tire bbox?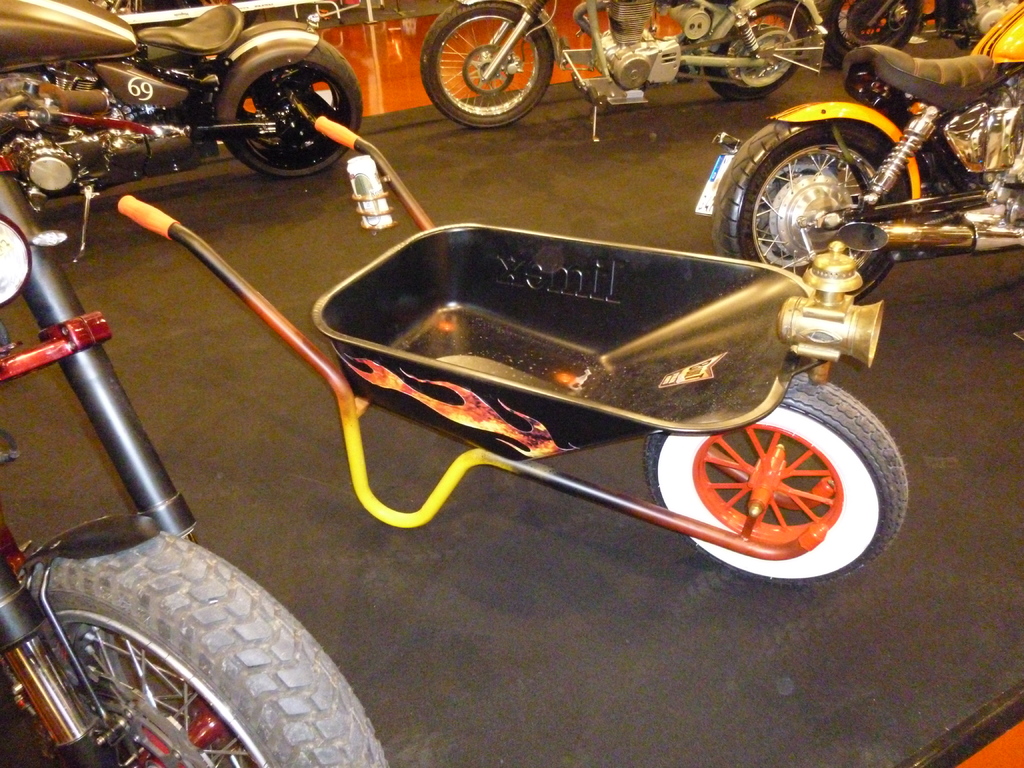
crop(708, 0, 824, 101)
